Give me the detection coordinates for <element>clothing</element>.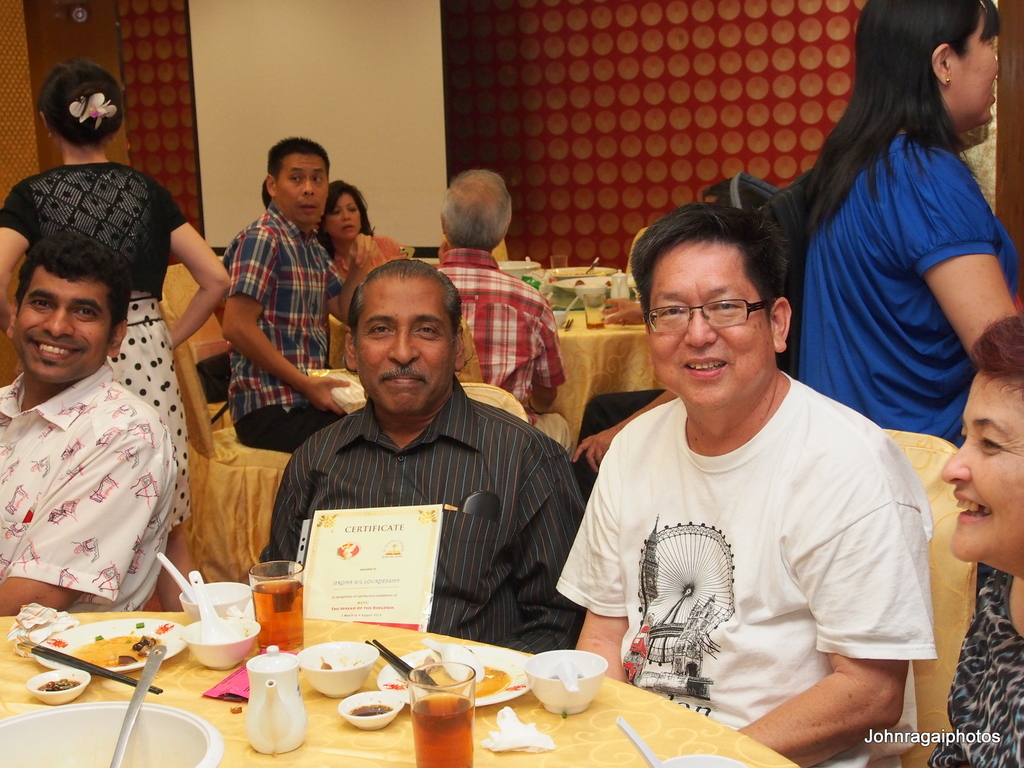
l=435, t=247, r=573, b=447.
